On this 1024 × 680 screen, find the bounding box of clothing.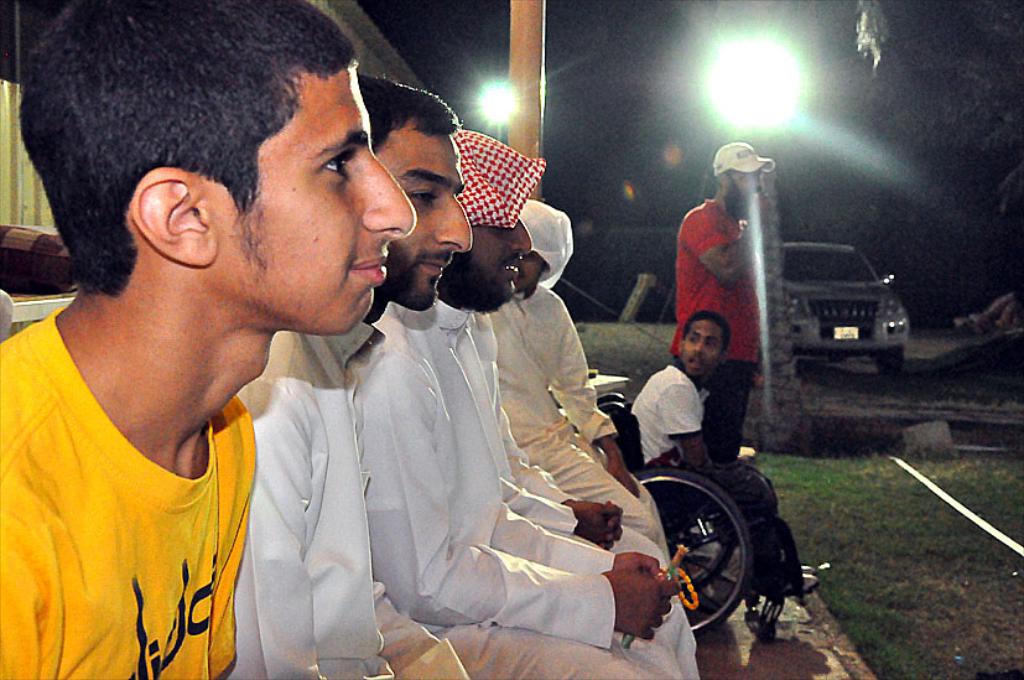
Bounding box: x1=447, y1=275, x2=708, y2=623.
